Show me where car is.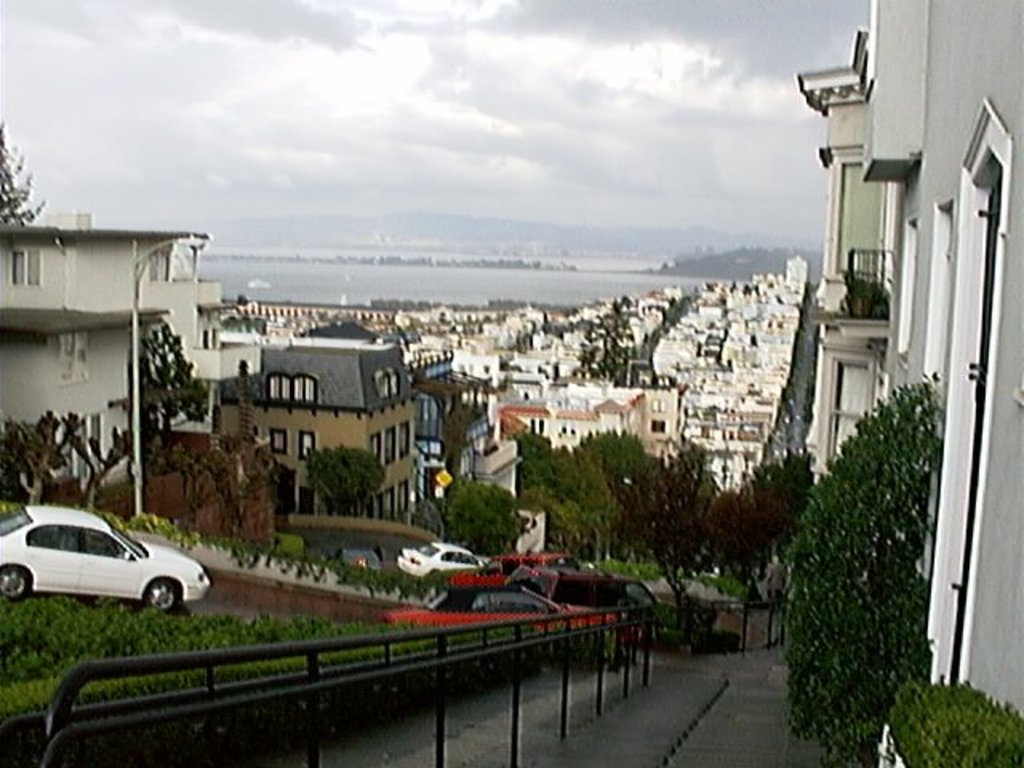
car is at 389, 573, 619, 645.
